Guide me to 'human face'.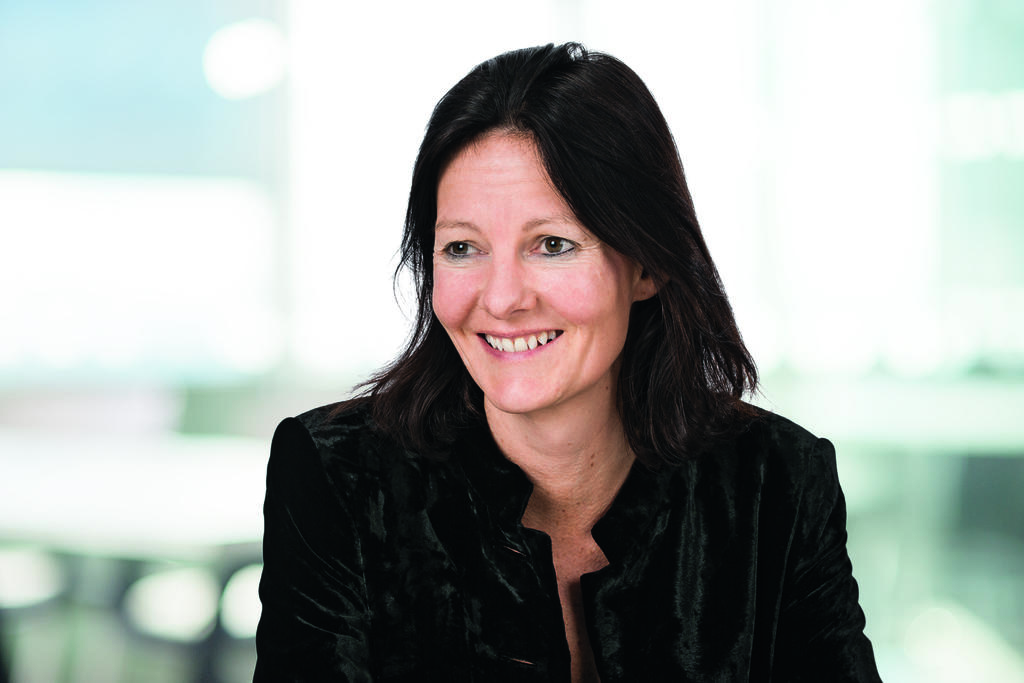
Guidance: bbox=(429, 121, 634, 416).
